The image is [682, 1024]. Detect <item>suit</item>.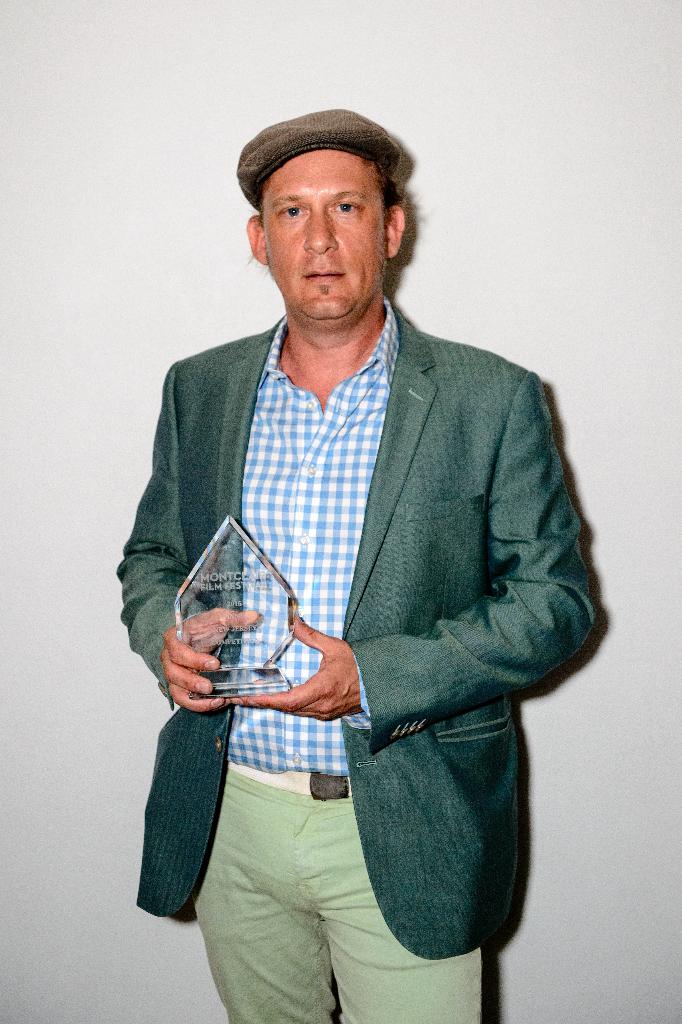
Detection: (133, 301, 601, 959).
